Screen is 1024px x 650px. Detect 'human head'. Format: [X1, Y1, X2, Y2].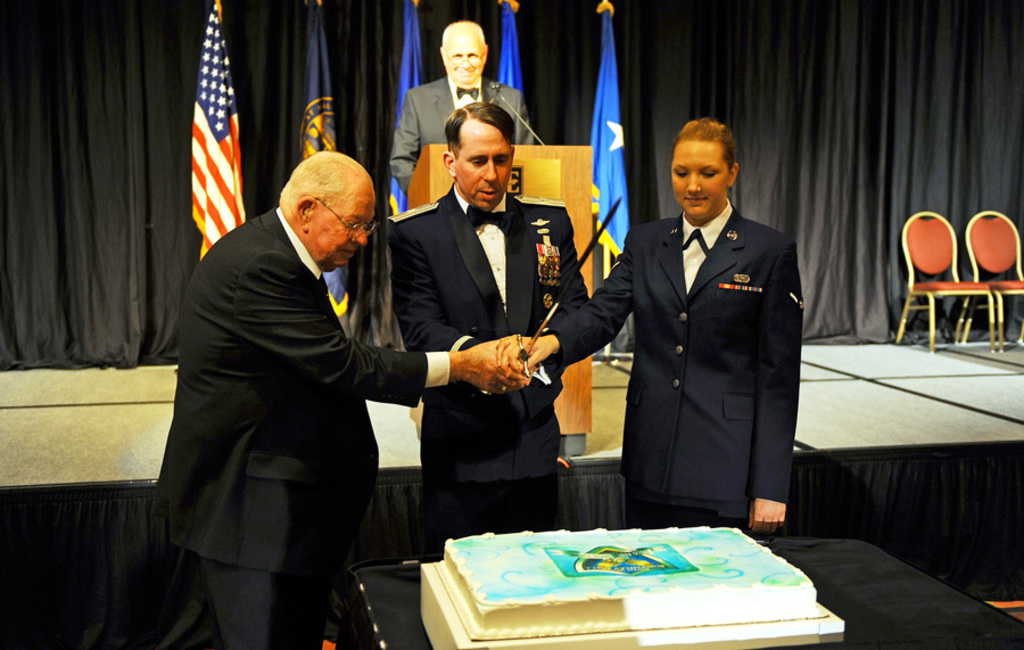
[440, 20, 485, 82].
